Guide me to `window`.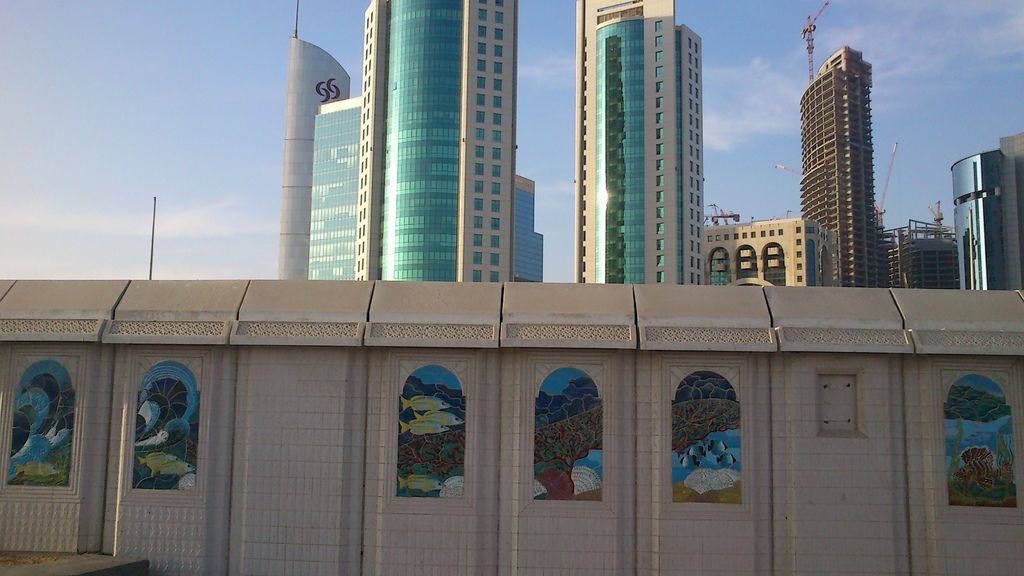
Guidance: [479,10,486,21].
